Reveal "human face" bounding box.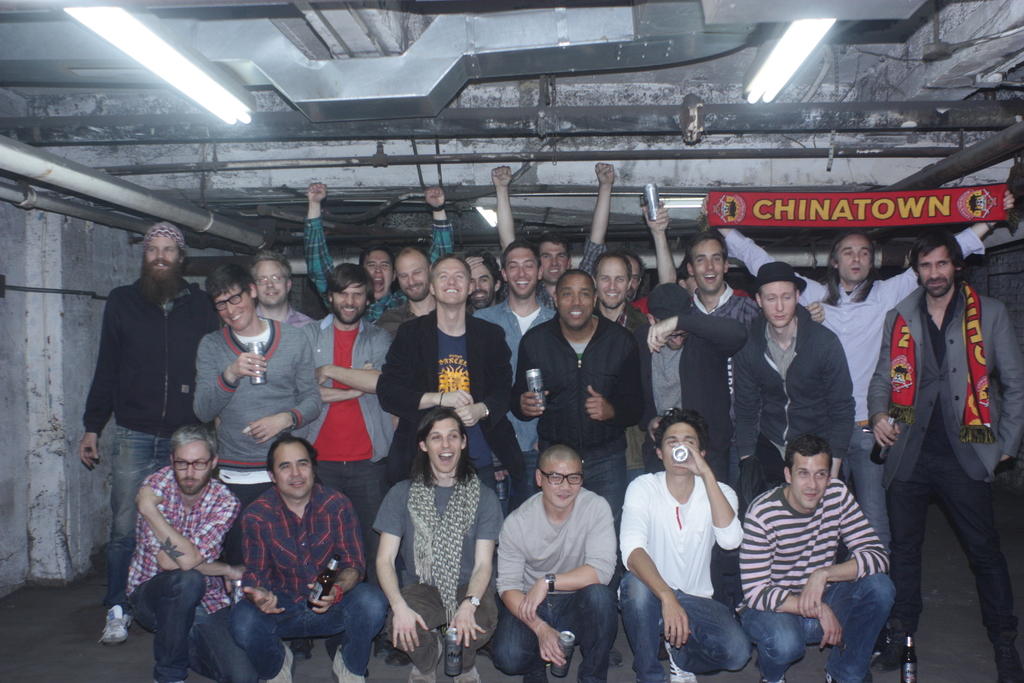
Revealed: {"x1": 762, "y1": 283, "x2": 793, "y2": 325}.
